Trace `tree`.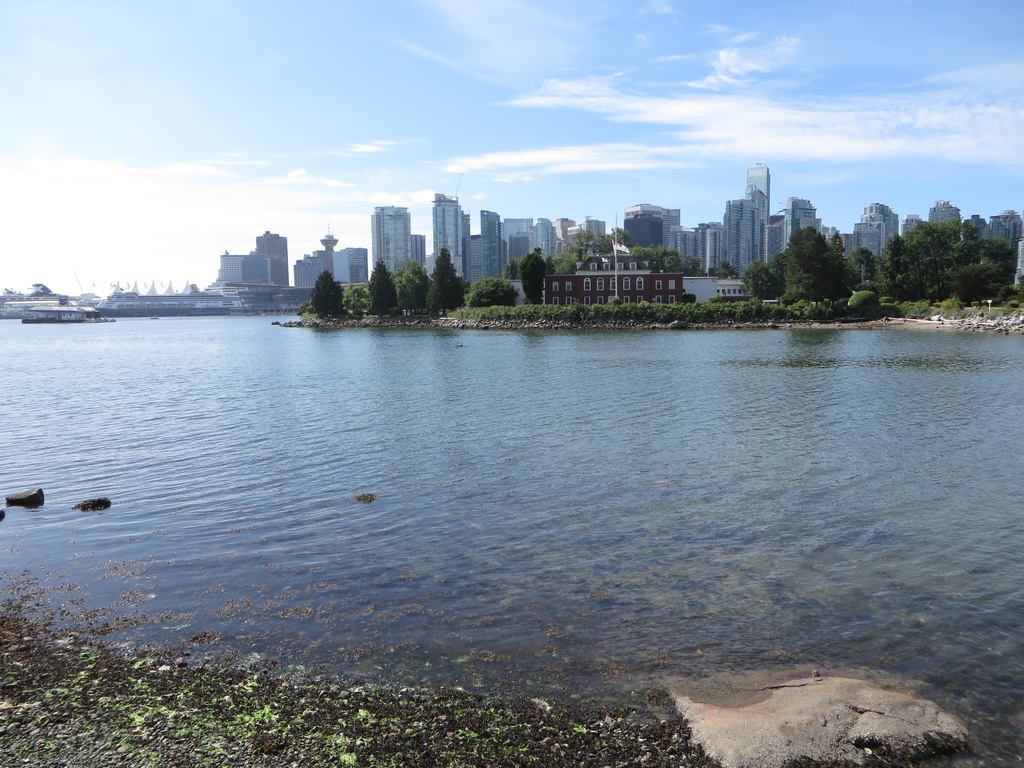
Traced to select_region(307, 269, 346, 314).
